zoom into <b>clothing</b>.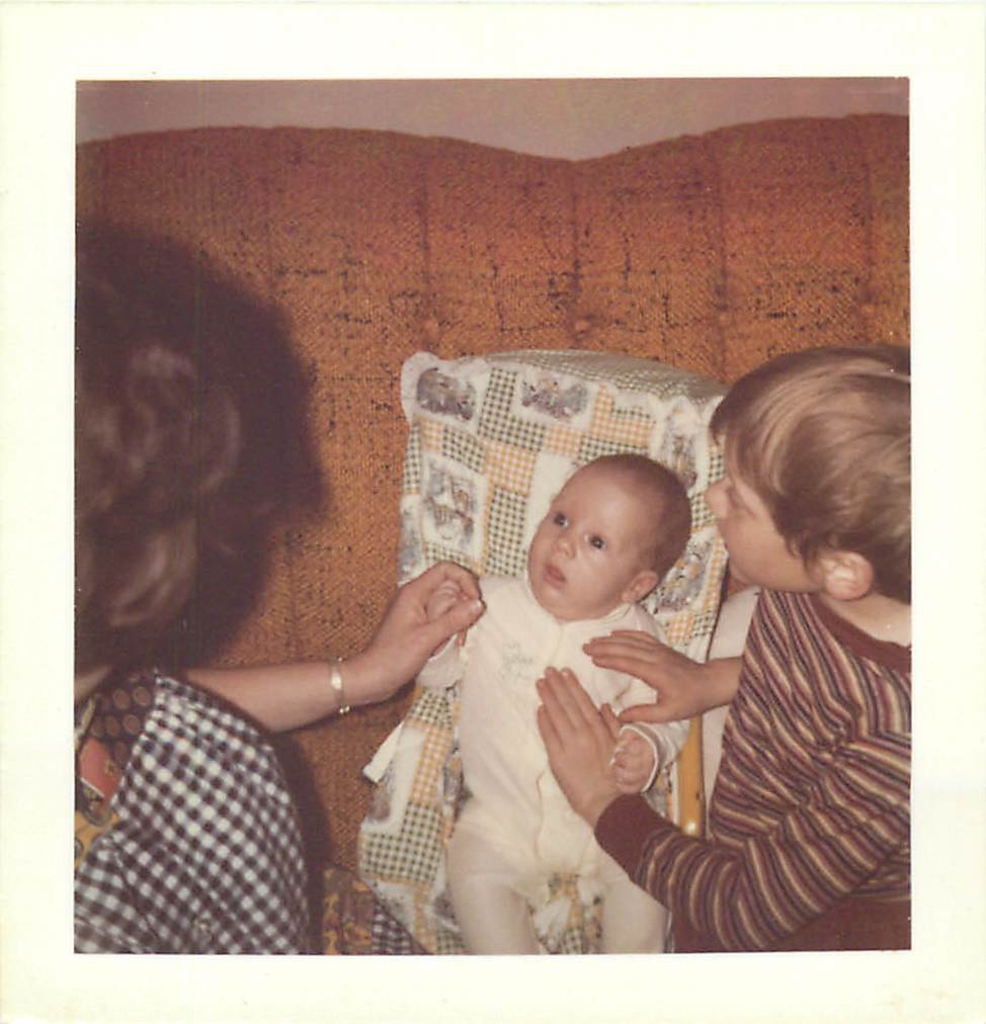
Zoom target: [left=73, top=660, right=320, bottom=961].
